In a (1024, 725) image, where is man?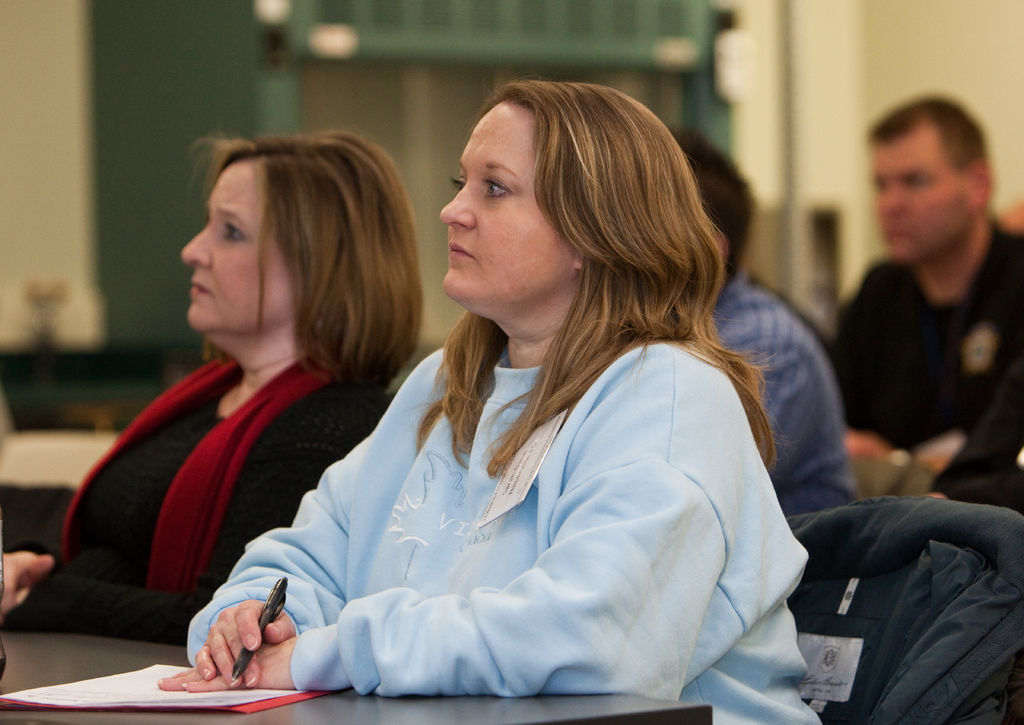
Rect(666, 126, 860, 522).
